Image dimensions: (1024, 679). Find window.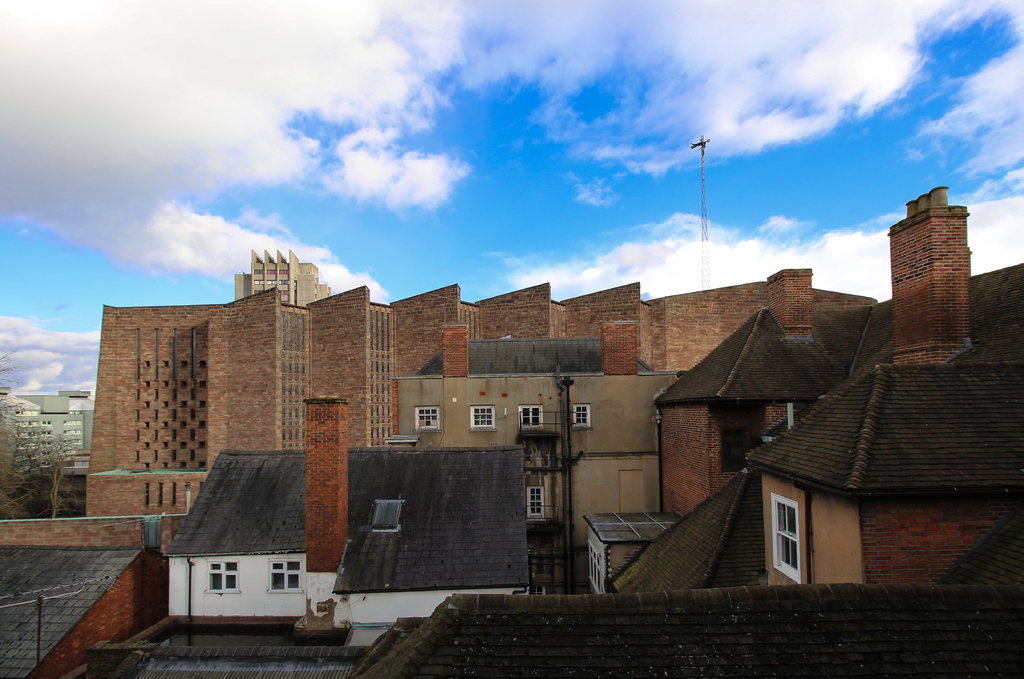
left=197, top=378, right=205, bottom=388.
